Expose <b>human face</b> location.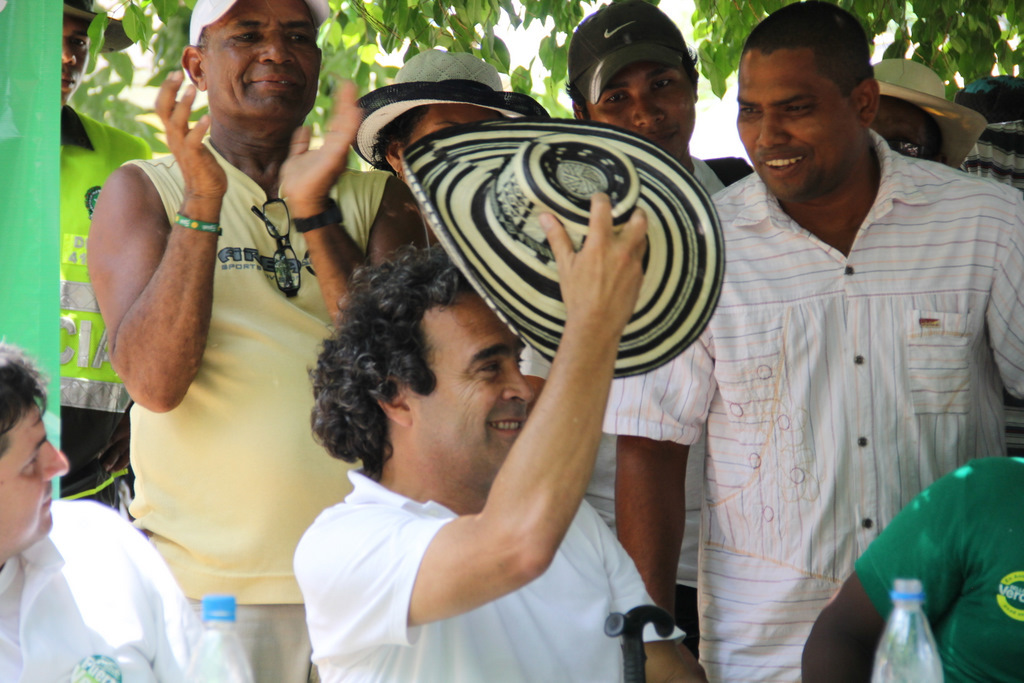
Exposed at (x1=198, y1=0, x2=323, y2=124).
